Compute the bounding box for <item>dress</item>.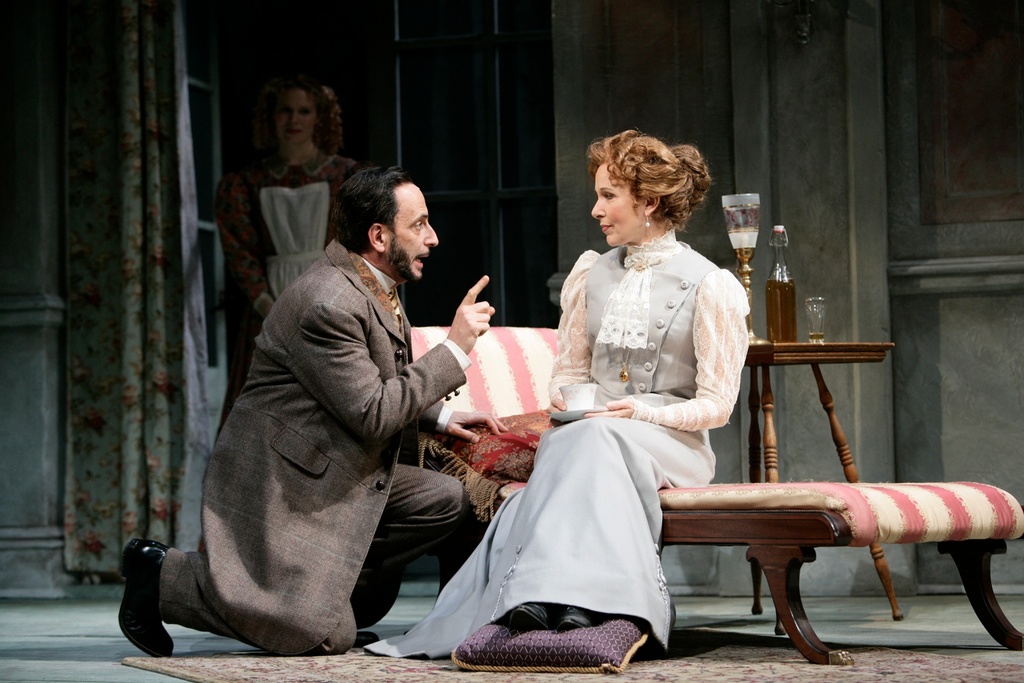
[x1=358, y1=222, x2=751, y2=661].
